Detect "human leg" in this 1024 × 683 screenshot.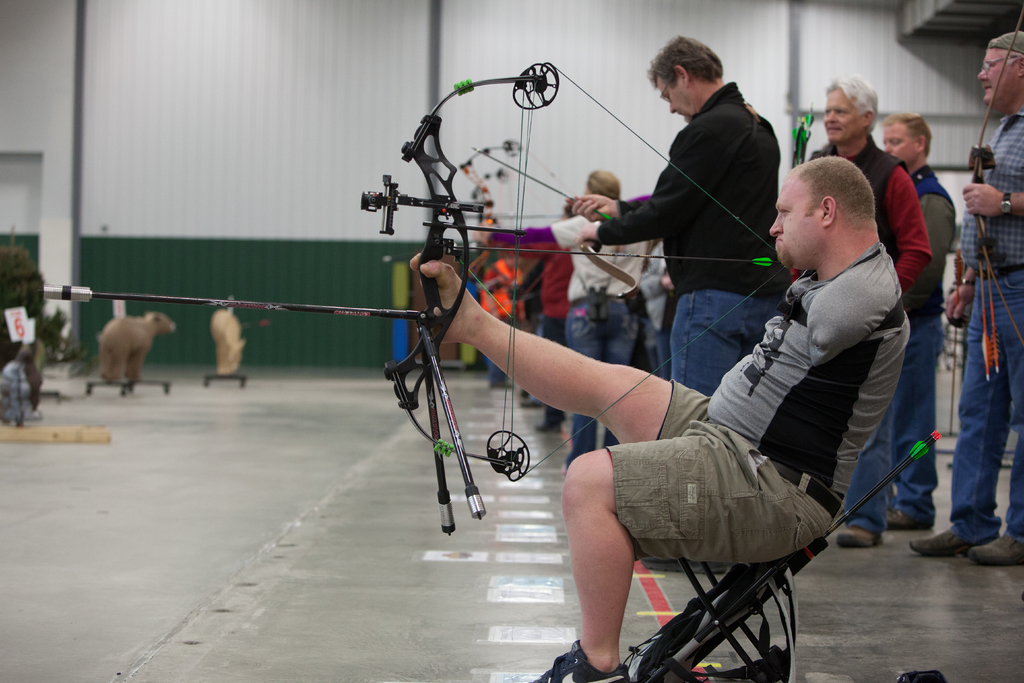
Detection: <region>906, 274, 1014, 551</region>.
